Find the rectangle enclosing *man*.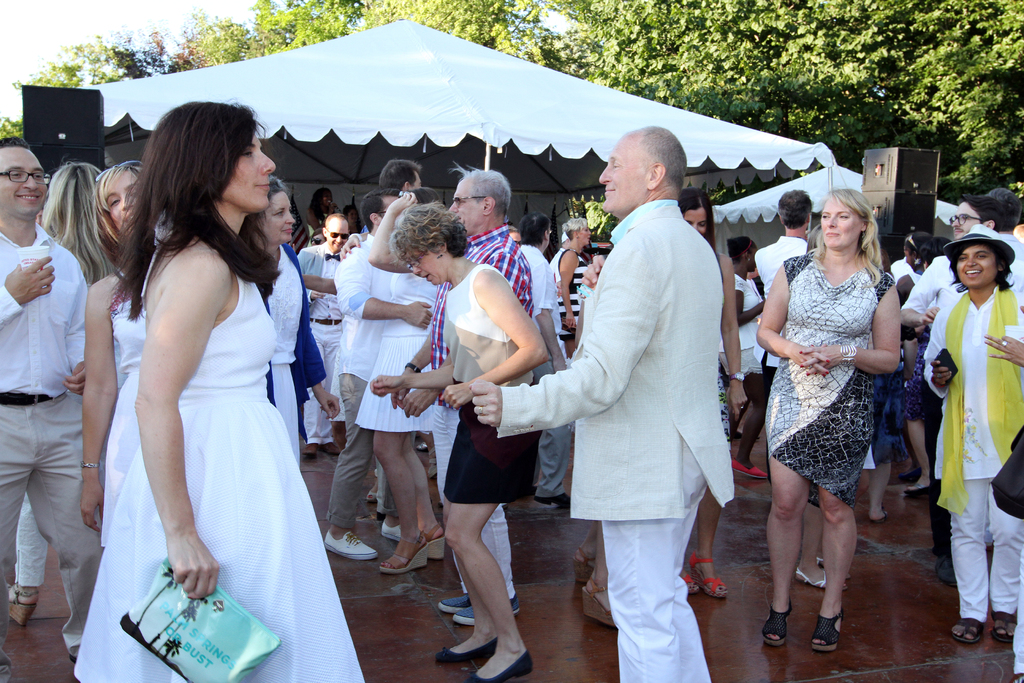
[0,135,92,682].
